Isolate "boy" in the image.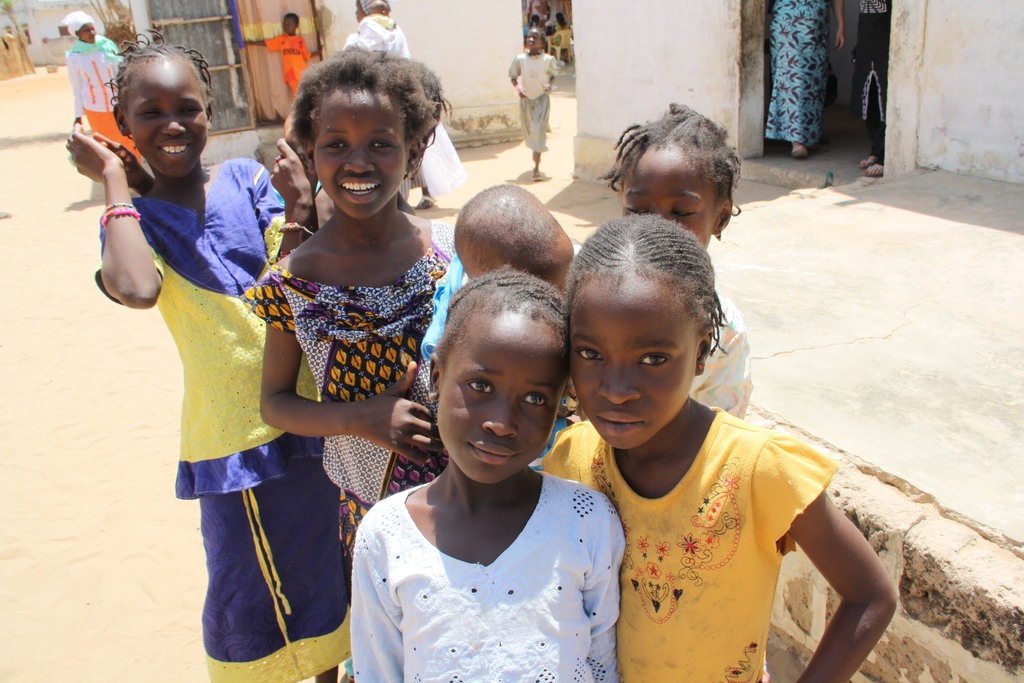
Isolated region: box(234, 6, 330, 107).
